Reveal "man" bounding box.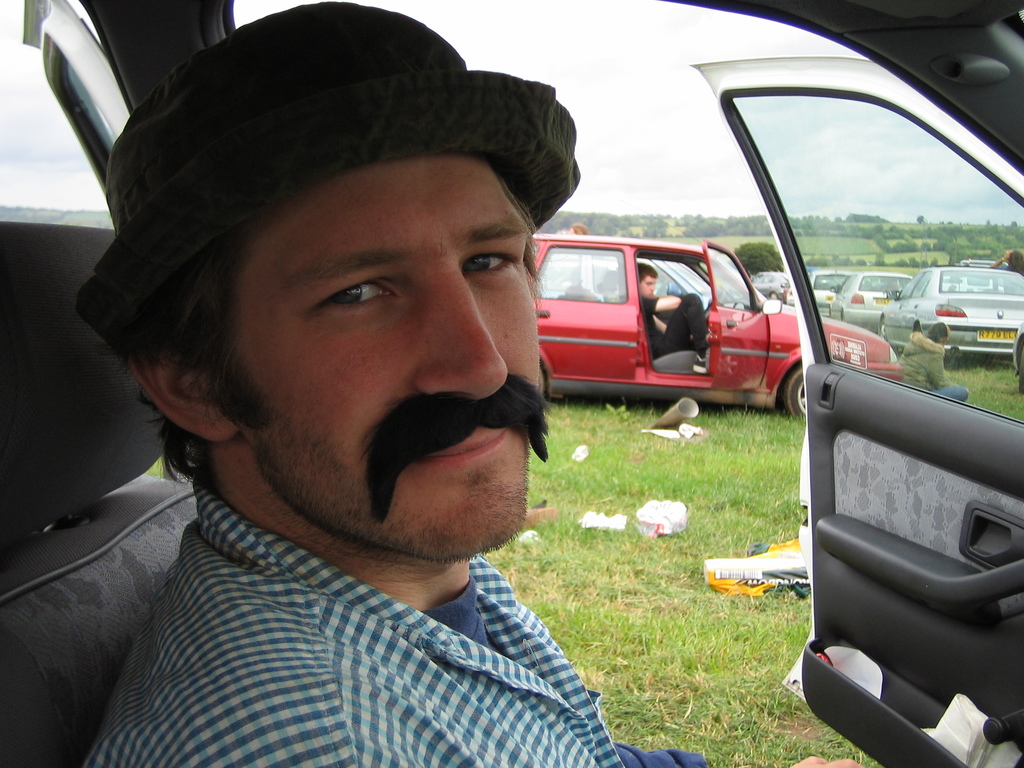
Revealed: l=0, t=19, r=712, b=767.
